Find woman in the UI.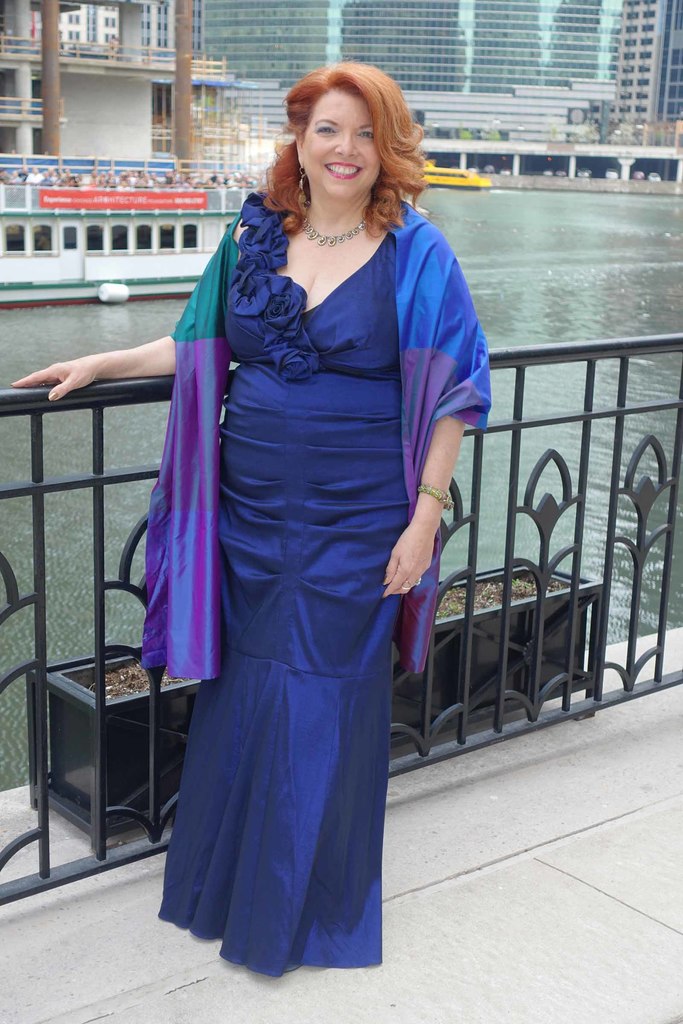
UI element at {"x1": 106, "y1": 102, "x2": 491, "y2": 979}.
